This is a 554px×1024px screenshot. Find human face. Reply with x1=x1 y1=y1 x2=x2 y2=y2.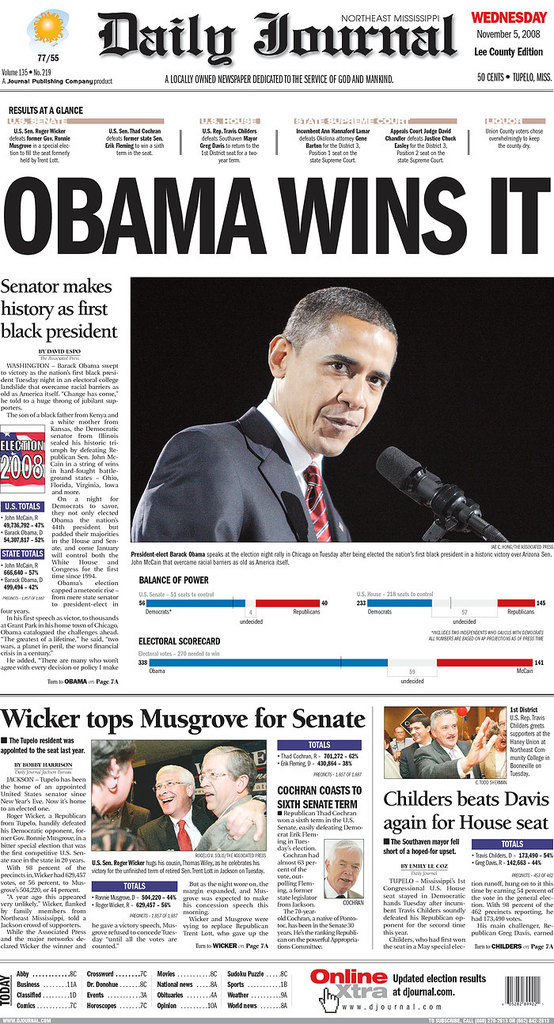
x1=119 y1=758 x2=135 y2=807.
